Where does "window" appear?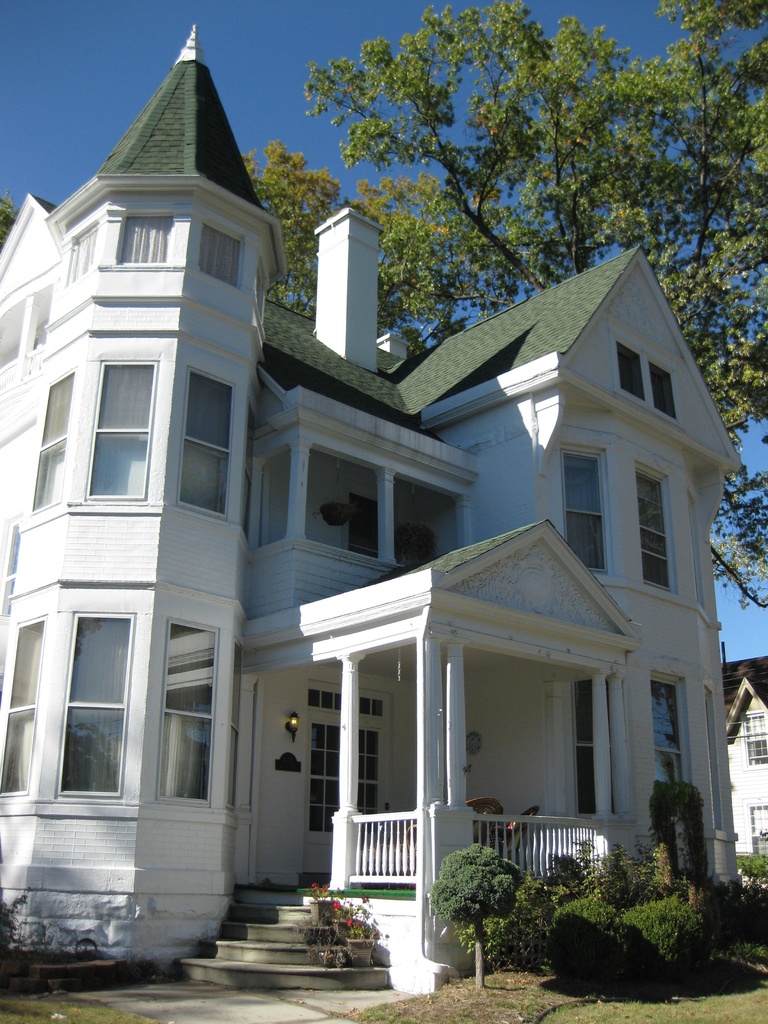
Appears at 114:205:172:270.
